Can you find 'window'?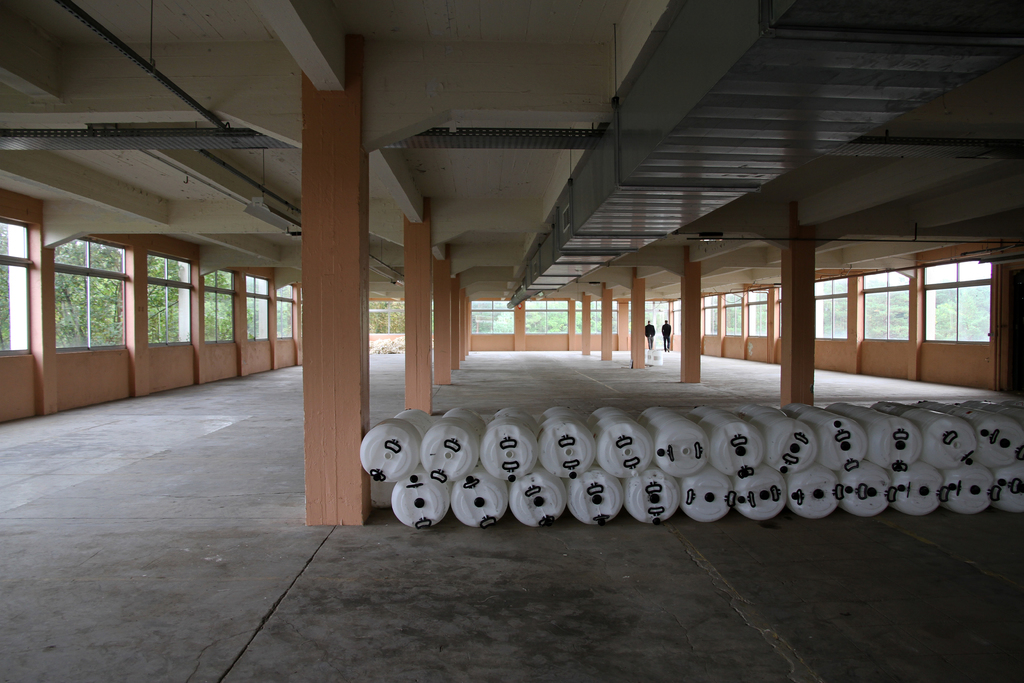
Yes, bounding box: box(147, 250, 196, 347).
